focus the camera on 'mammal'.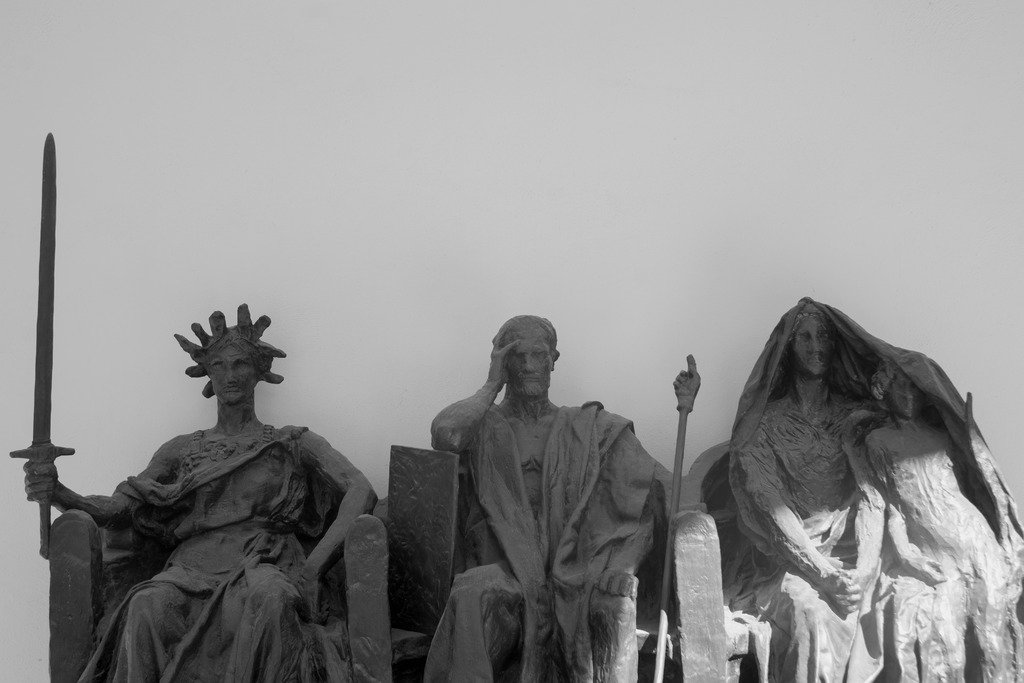
Focus region: (19, 300, 374, 682).
